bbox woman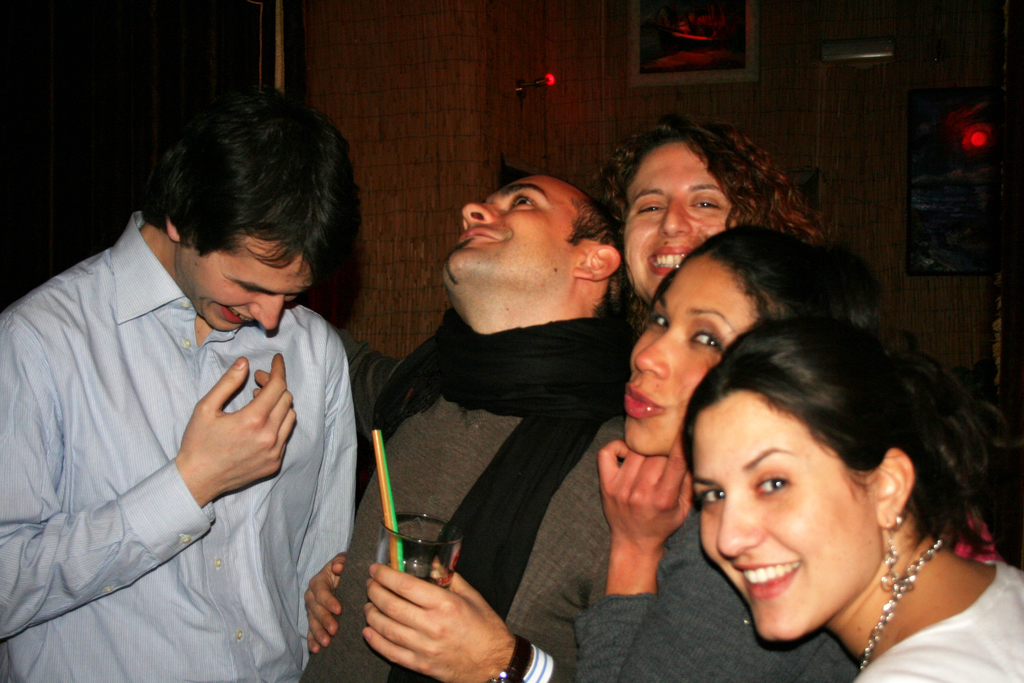
left=571, top=118, right=847, bottom=331
